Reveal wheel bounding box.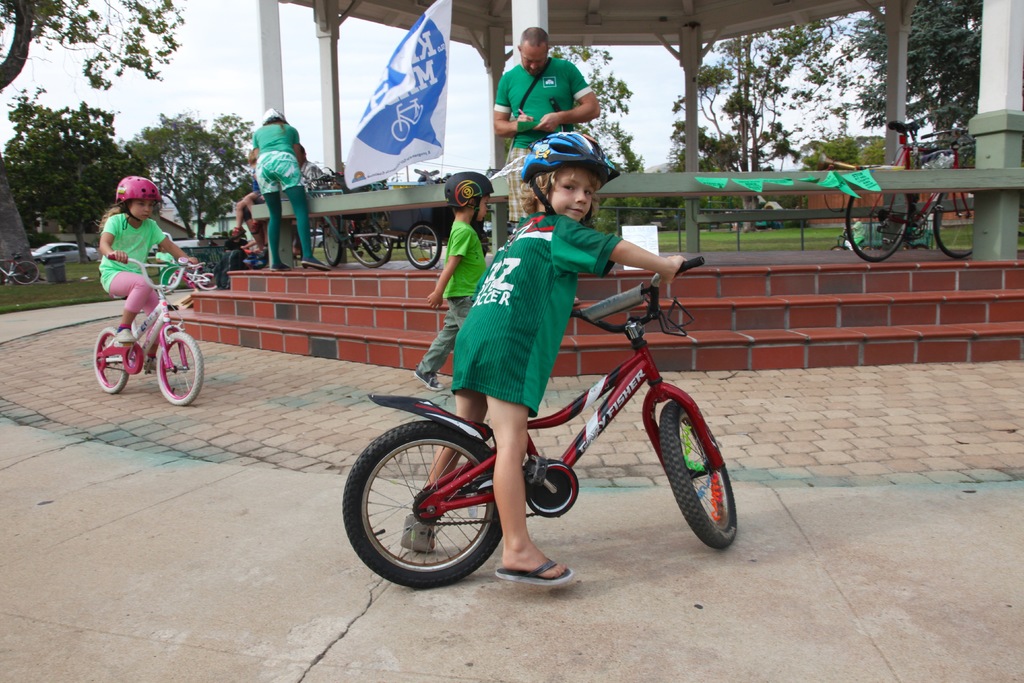
Revealed: rect(11, 259, 35, 280).
